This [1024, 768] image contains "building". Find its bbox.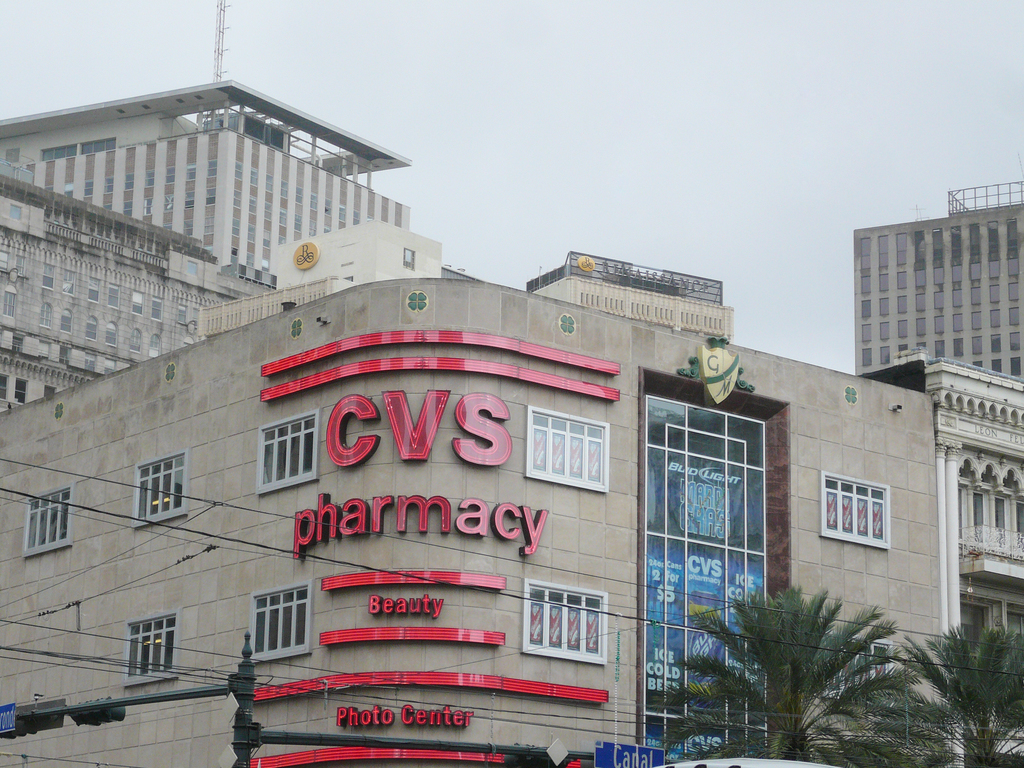
[851, 179, 1023, 385].
